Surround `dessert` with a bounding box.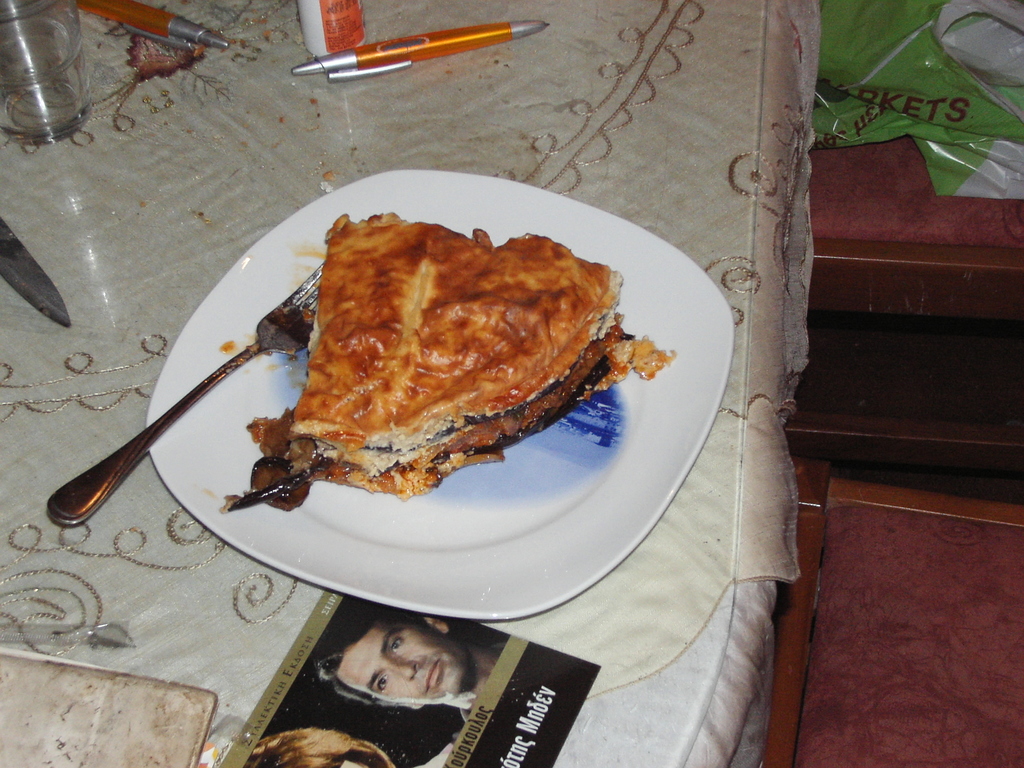
[left=244, top=208, right=698, bottom=515].
